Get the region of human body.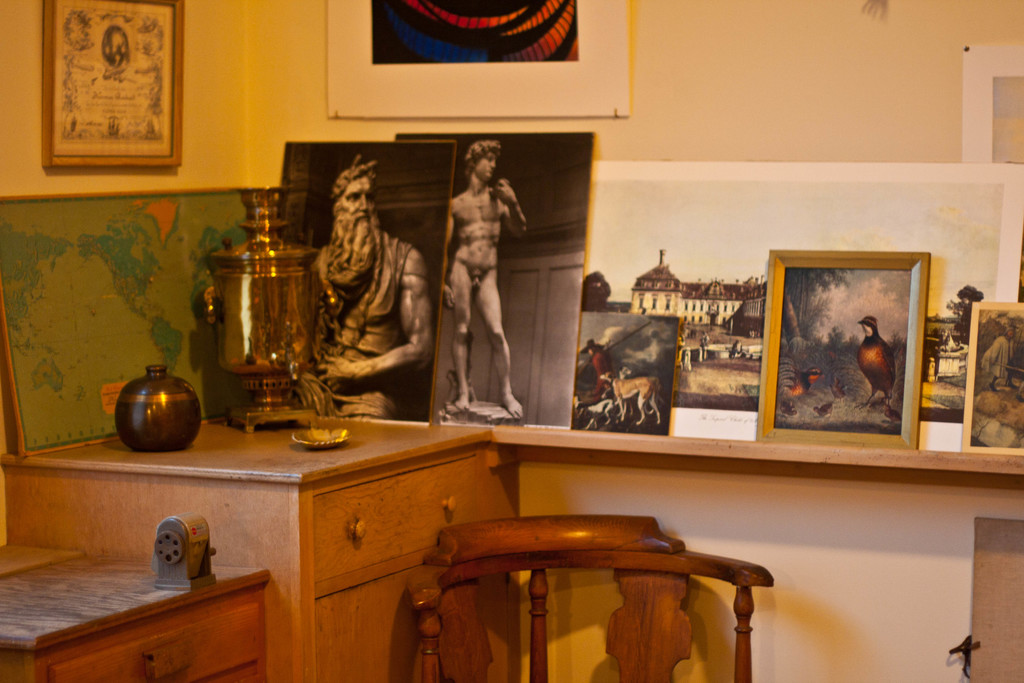
<region>310, 145, 433, 416</region>.
